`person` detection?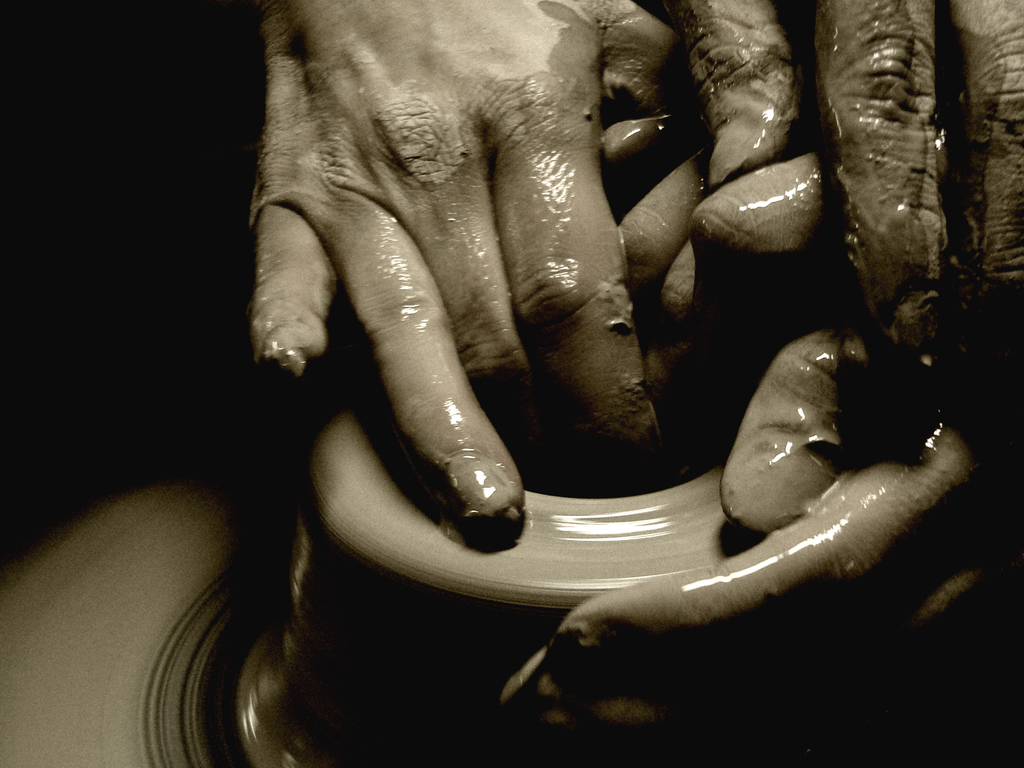
select_region(246, 0, 1023, 666)
